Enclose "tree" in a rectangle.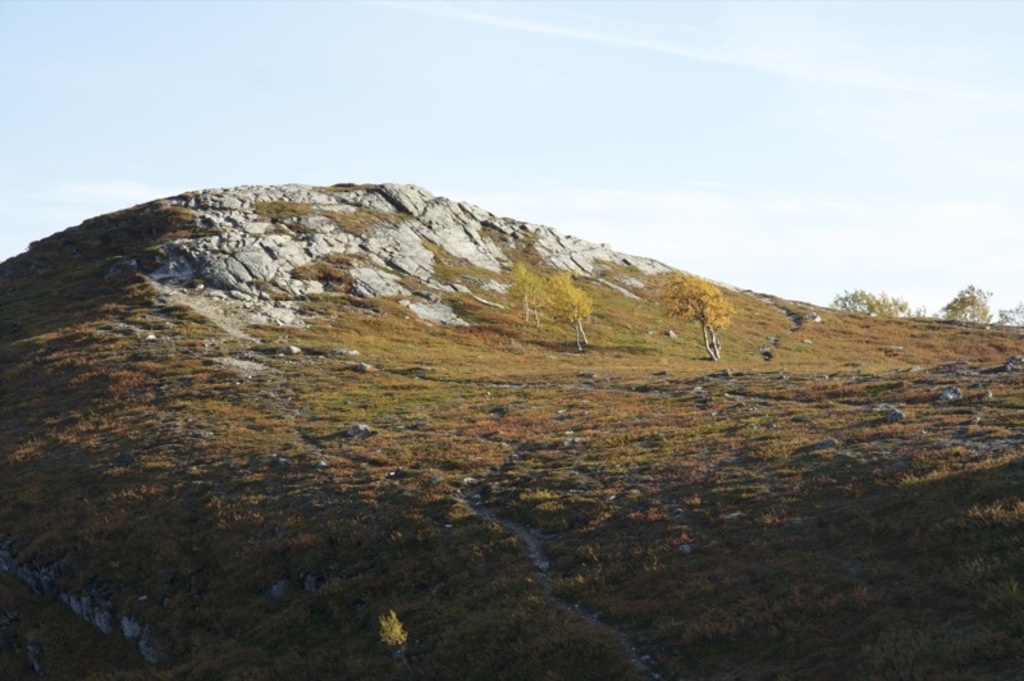
<region>676, 269, 746, 361</region>.
